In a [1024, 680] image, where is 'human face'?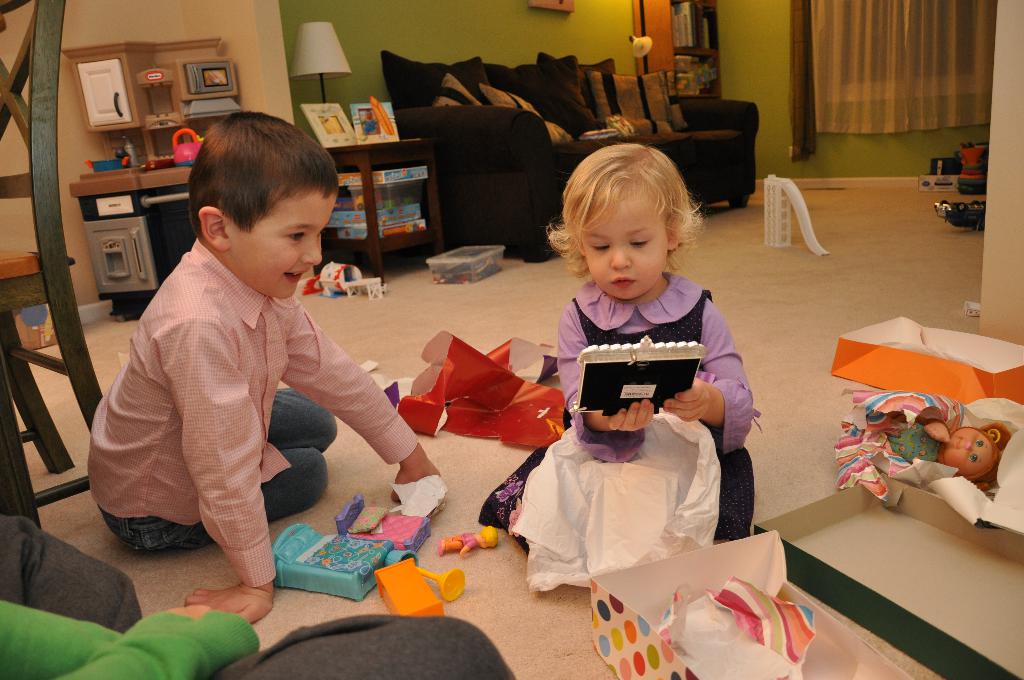
(x1=580, y1=193, x2=667, y2=299).
